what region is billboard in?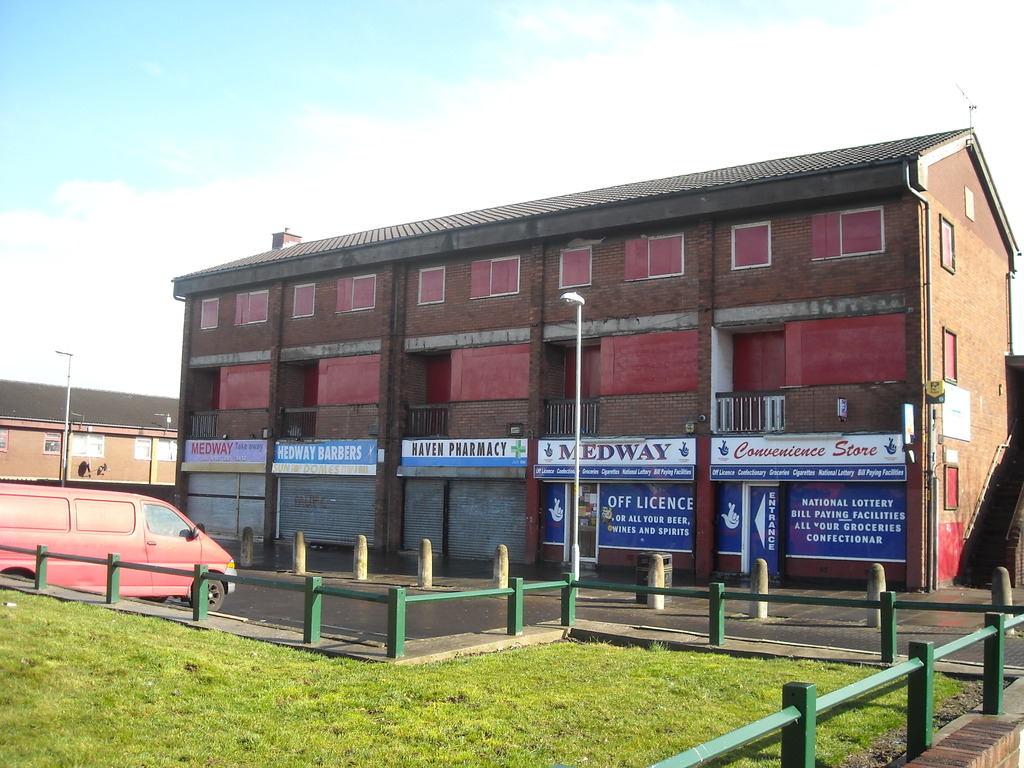
crop(710, 479, 743, 557).
